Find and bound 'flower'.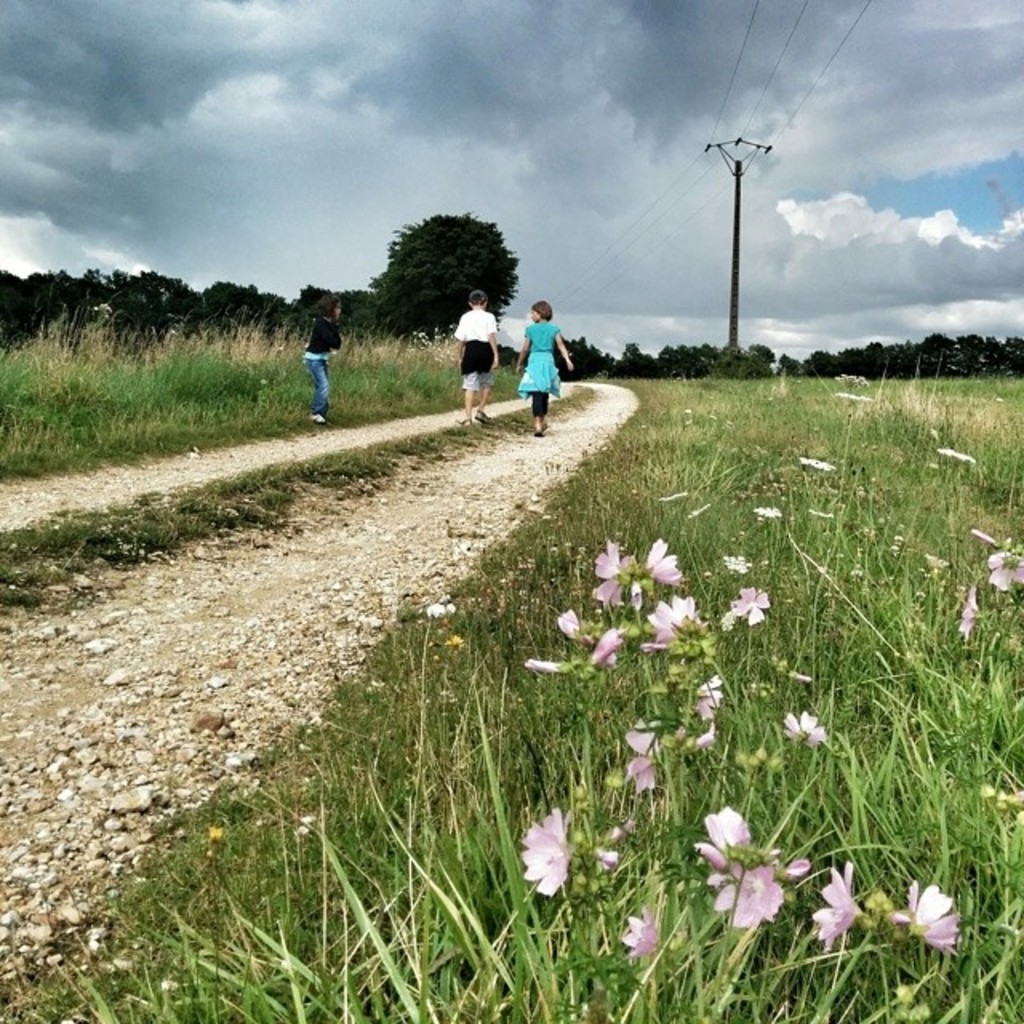
Bound: detection(616, 715, 669, 798).
